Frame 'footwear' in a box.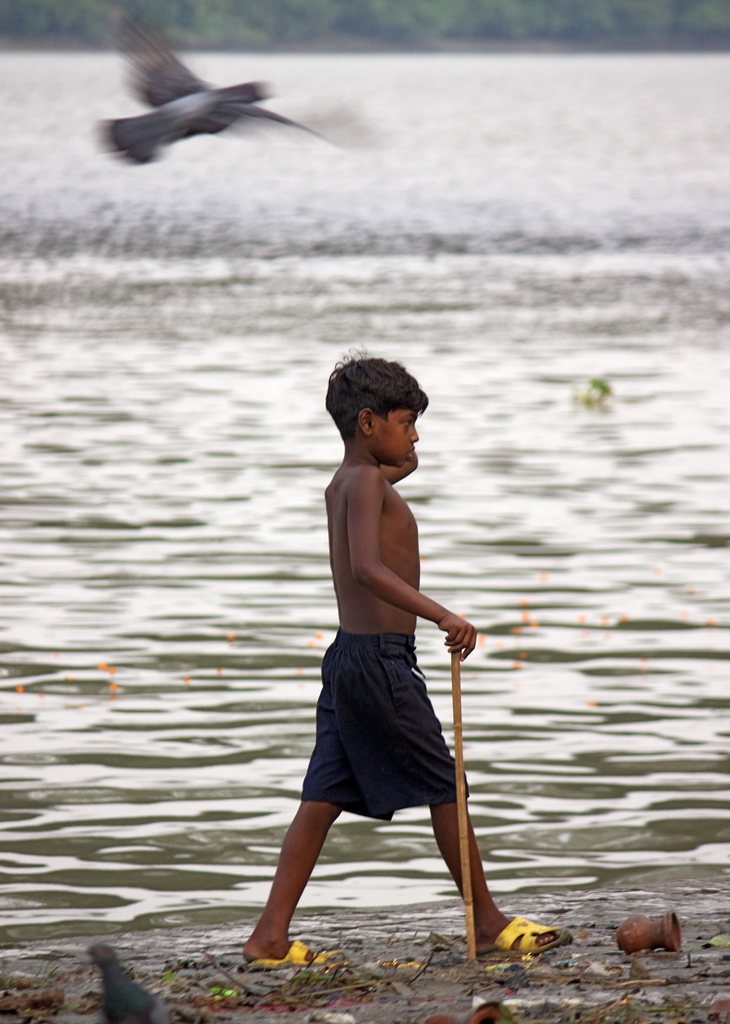
{"x1": 234, "y1": 937, "x2": 347, "y2": 970}.
